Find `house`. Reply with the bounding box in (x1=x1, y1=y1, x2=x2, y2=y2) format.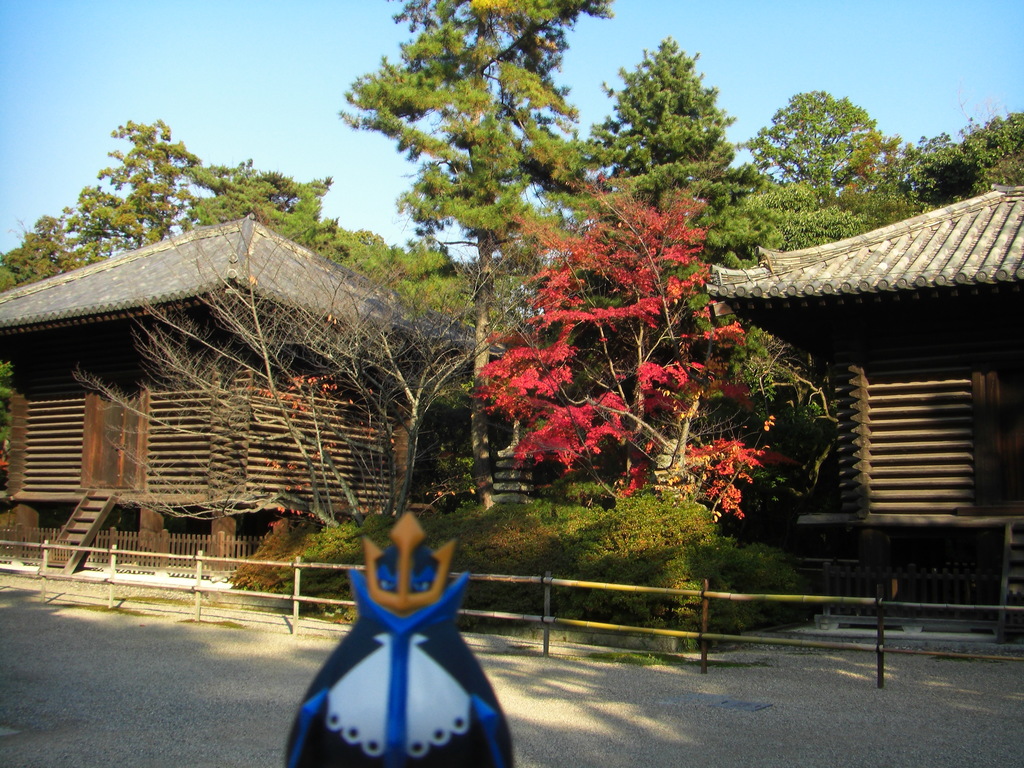
(x1=0, y1=212, x2=421, y2=580).
